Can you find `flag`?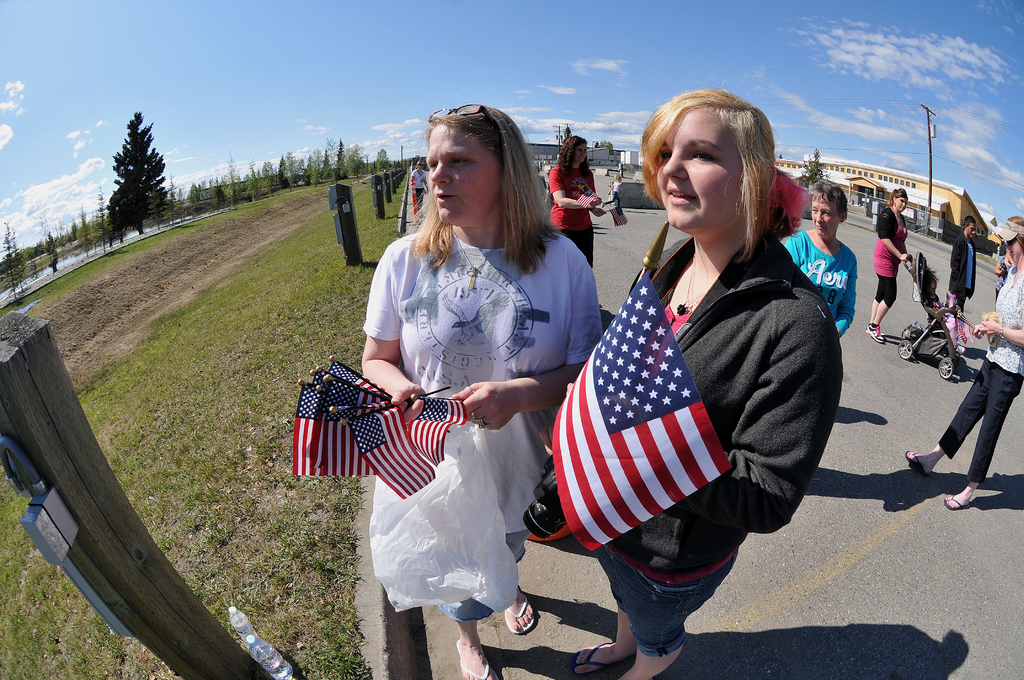
Yes, bounding box: {"left": 956, "top": 320, "right": 970, "bottom": 349}.
